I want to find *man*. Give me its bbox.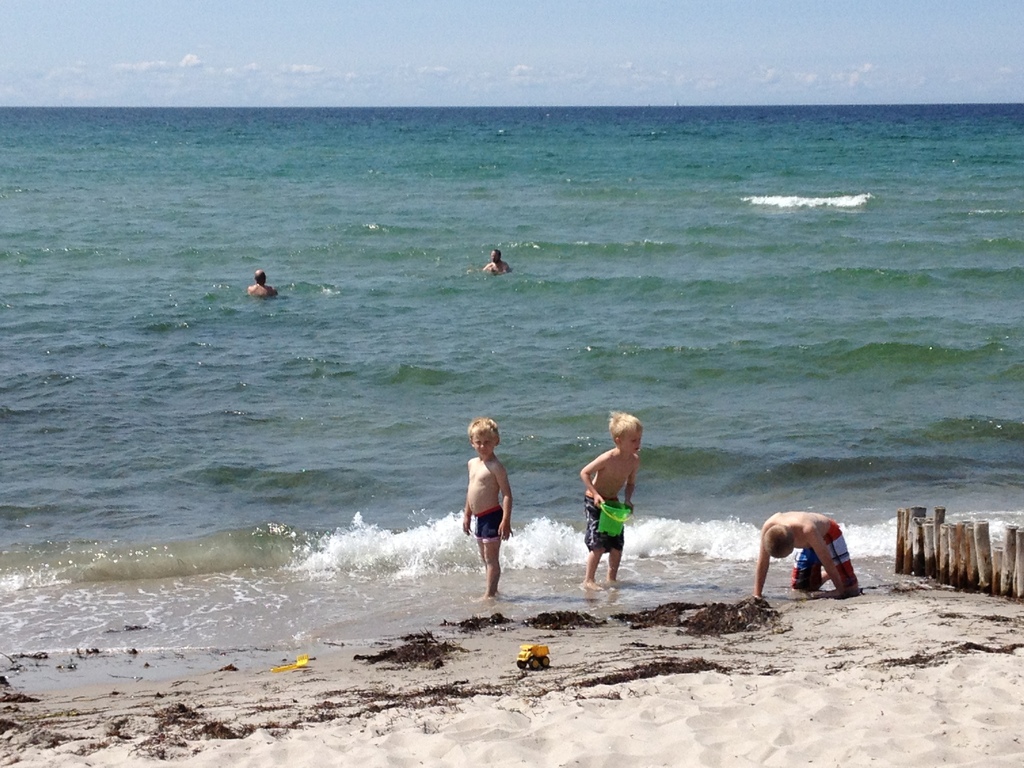
crop(246, 268, 275, 297).
